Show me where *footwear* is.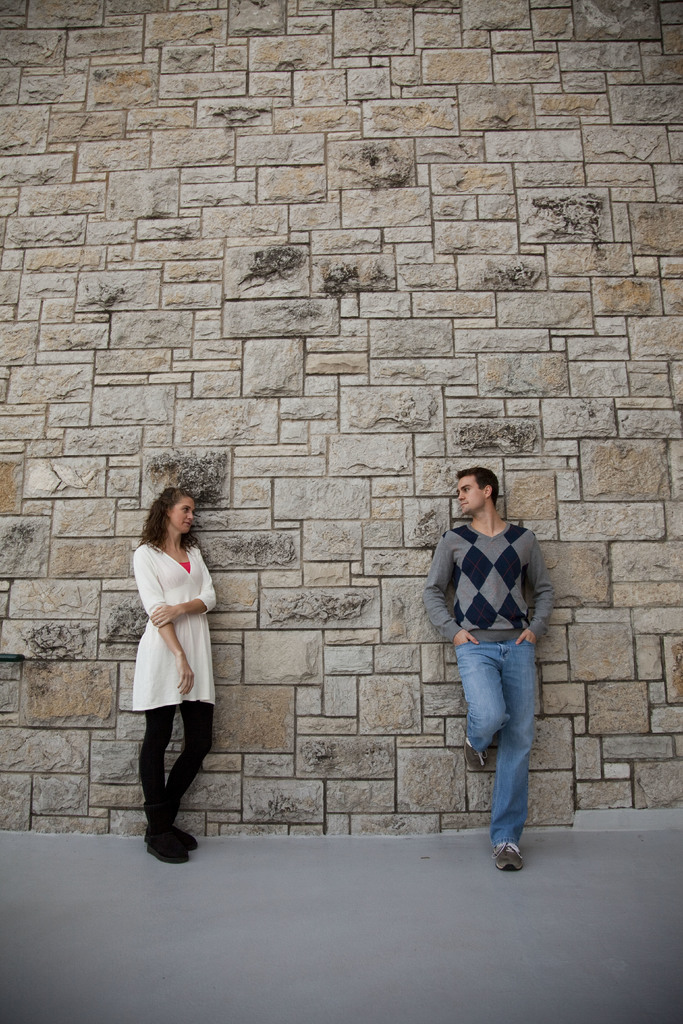
*footwear* is at 459 739 490 772.
